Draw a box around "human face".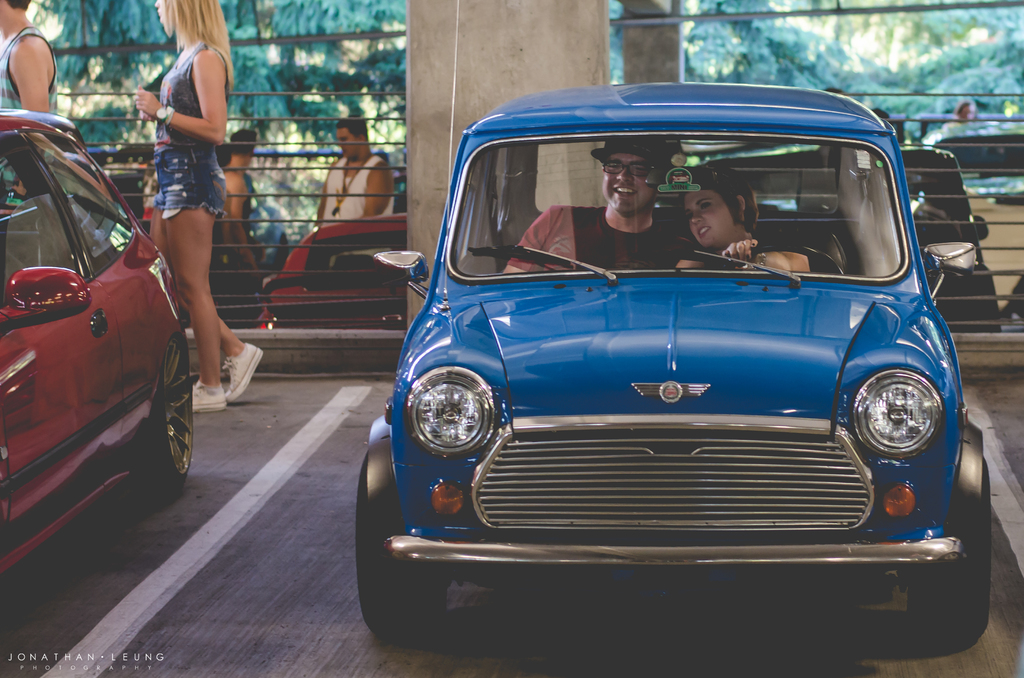
pyautogui.locateOnScreen(680, 182, 731, 250).
